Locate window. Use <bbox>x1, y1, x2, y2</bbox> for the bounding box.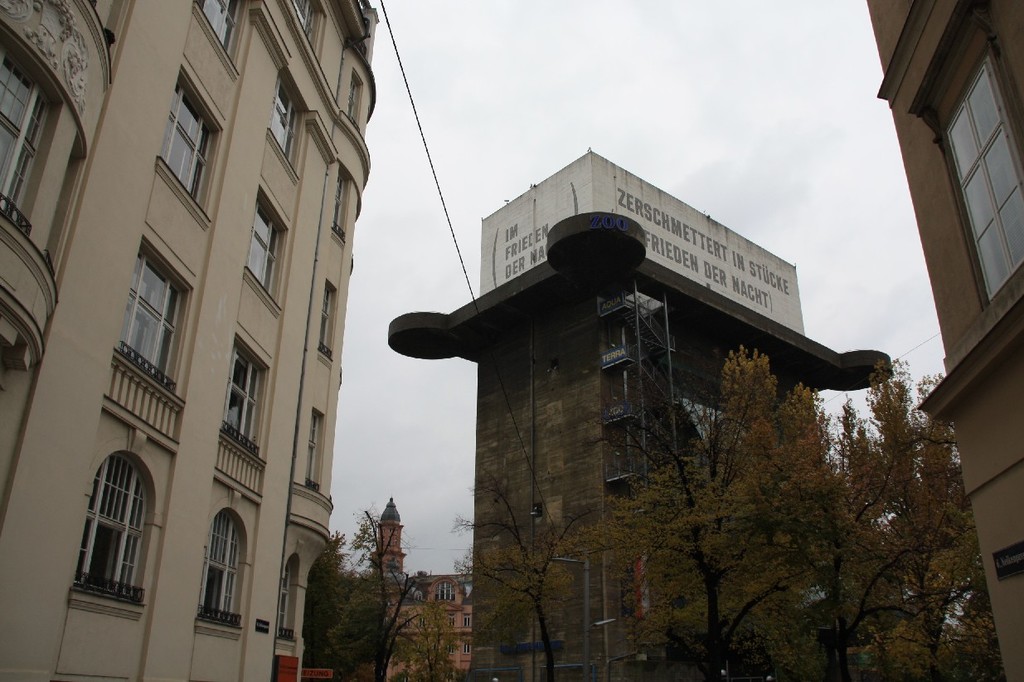
<bbox>117, 248, 195, 399</bbox>.
